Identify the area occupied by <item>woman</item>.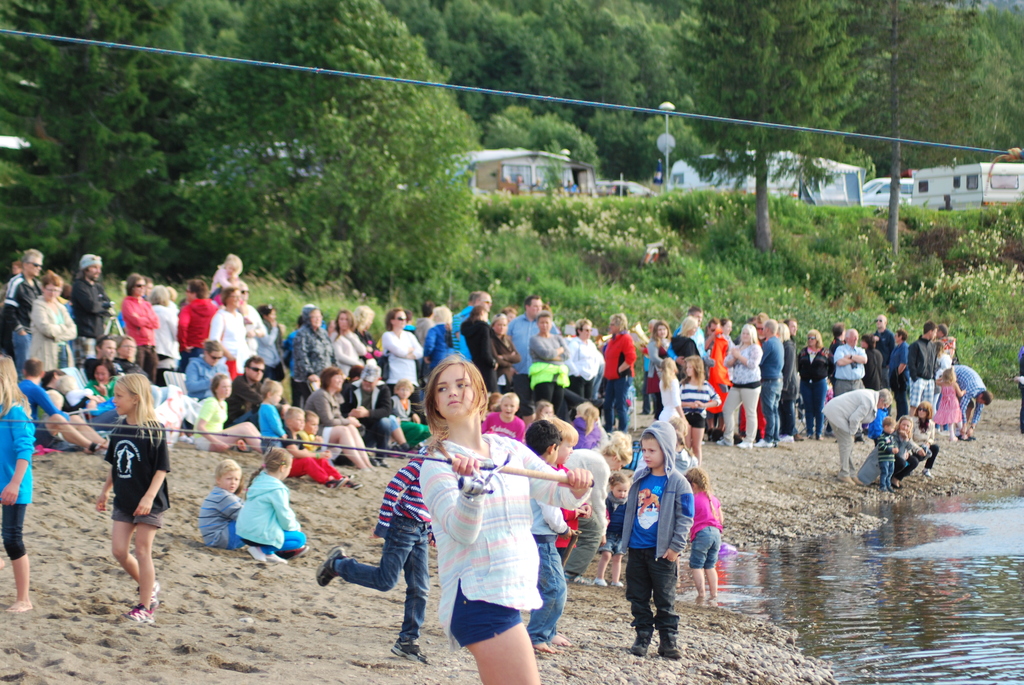
Area: detection(564, 319, 596, 398).
